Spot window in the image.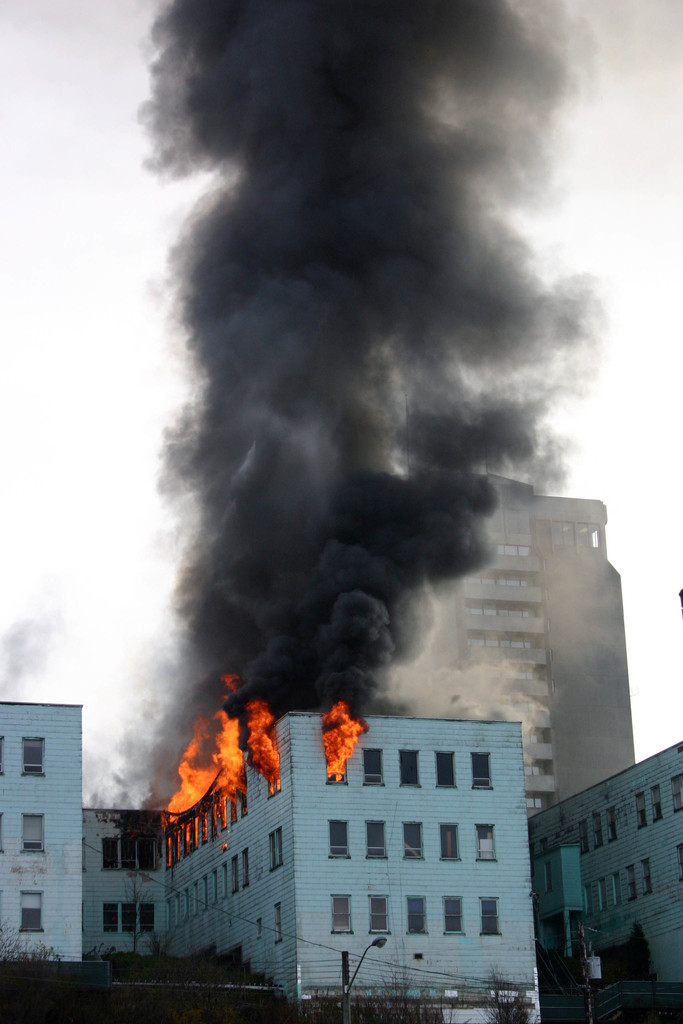
window found at (left=400, top=821, right=427, bottom=860).
